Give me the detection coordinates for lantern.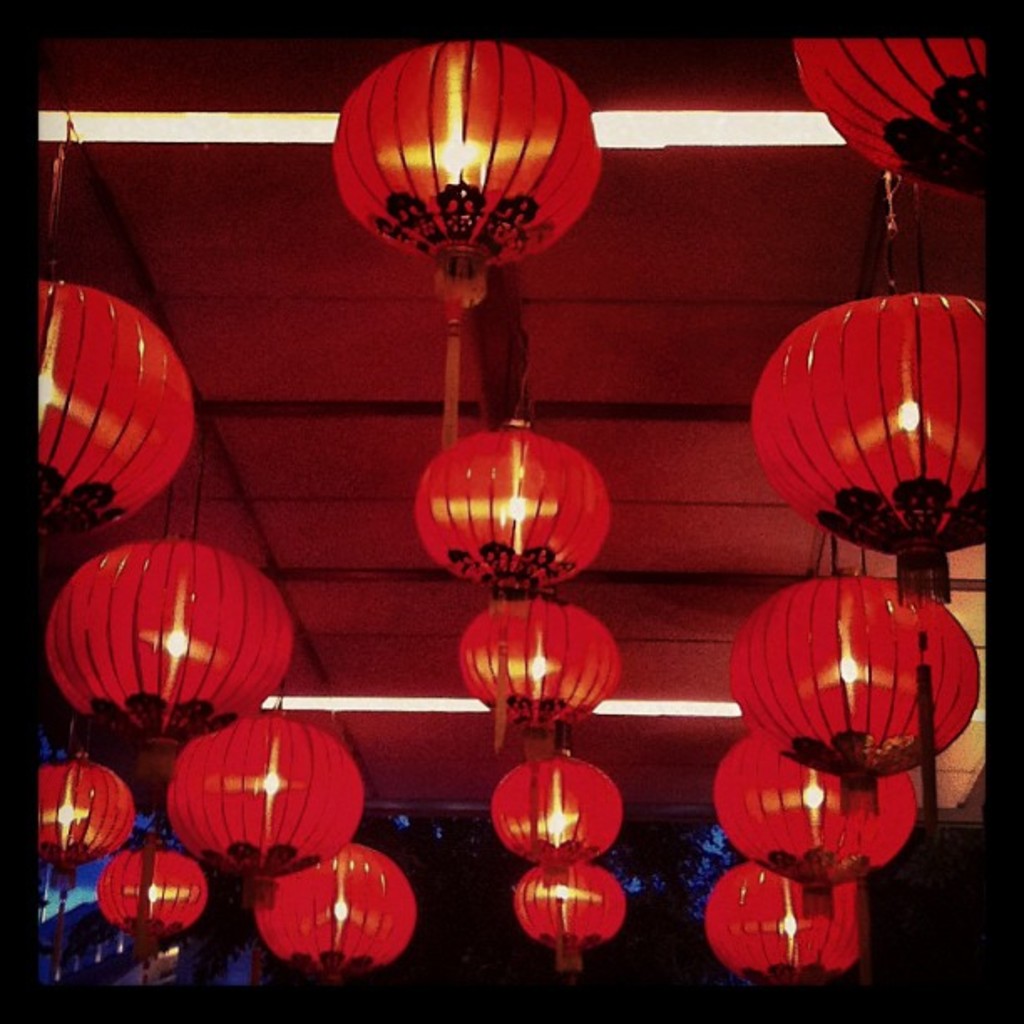
{"left": 33, "top": 753, "right": 129, "bottom": 960}.
